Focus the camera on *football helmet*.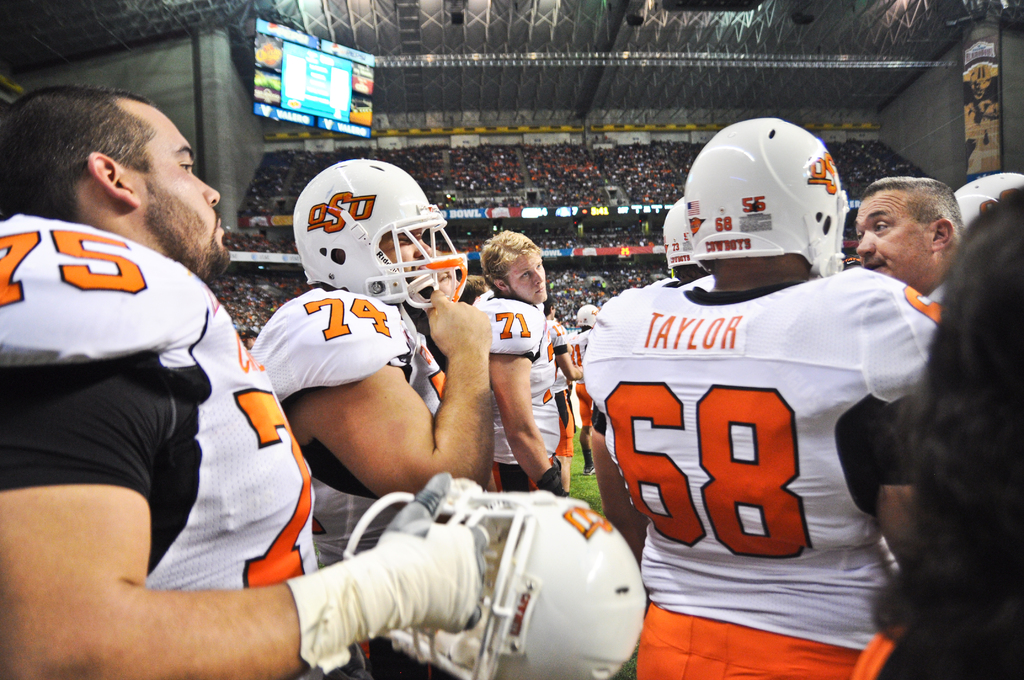
Focus region: {"x1": 662, "y1": 194, "x2": 708, "y2": 289}.
